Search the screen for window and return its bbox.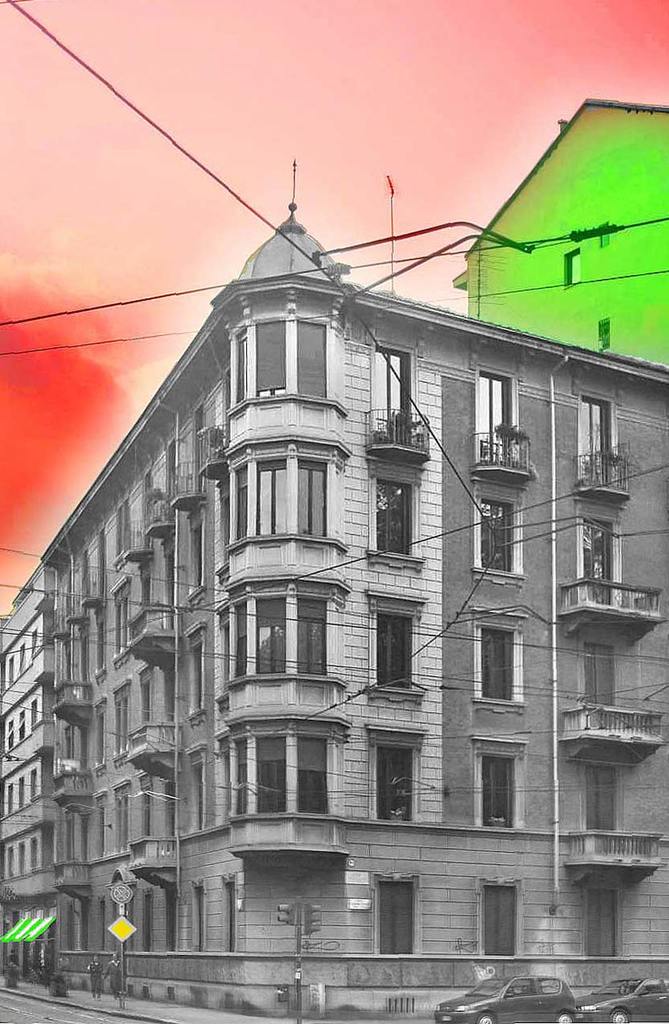
Found: Rect(92, 790, 109, 864).
